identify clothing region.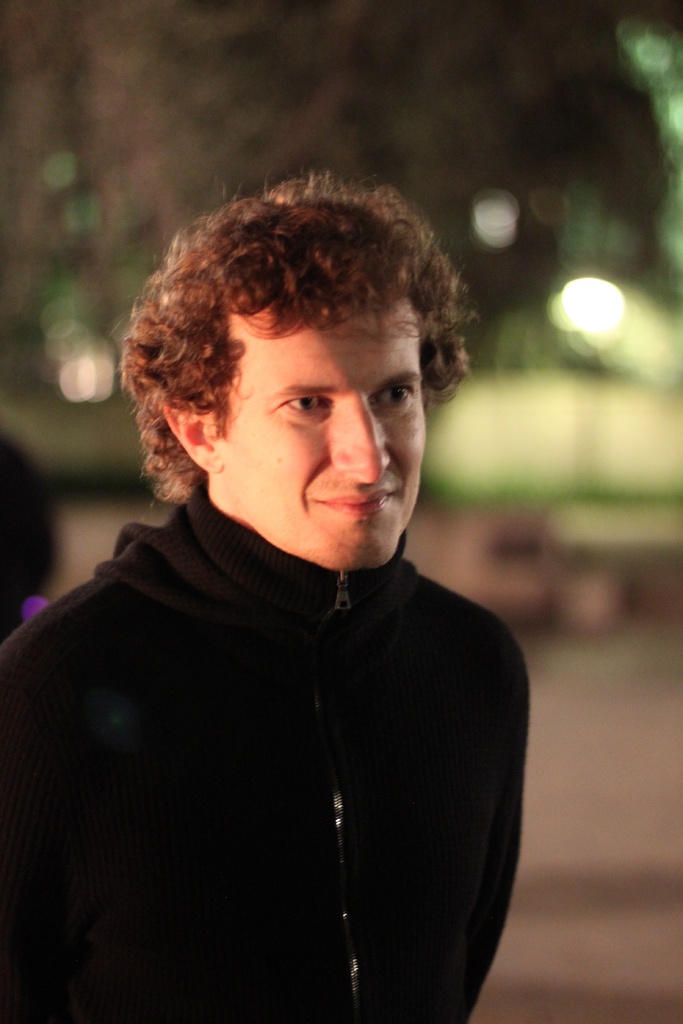
Region: x1=13, y1=357, x2=557, y2=1023.
